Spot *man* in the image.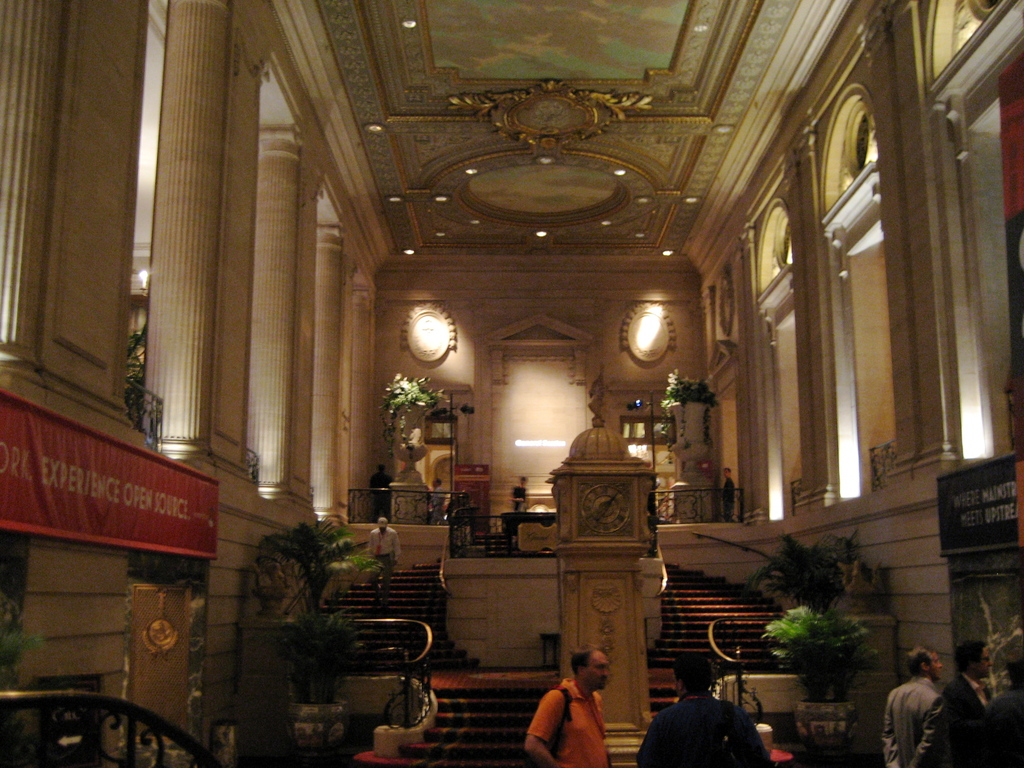
*man* found at locate(429, 477, 446, 523).
